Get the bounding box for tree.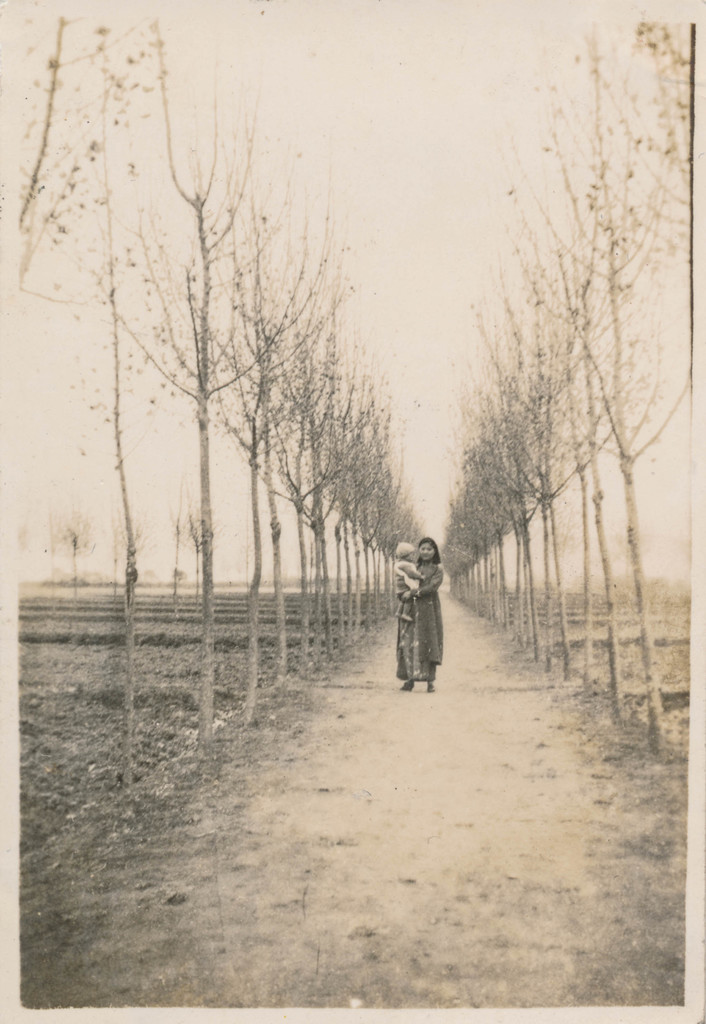
region(151, 486, 187, 608).
